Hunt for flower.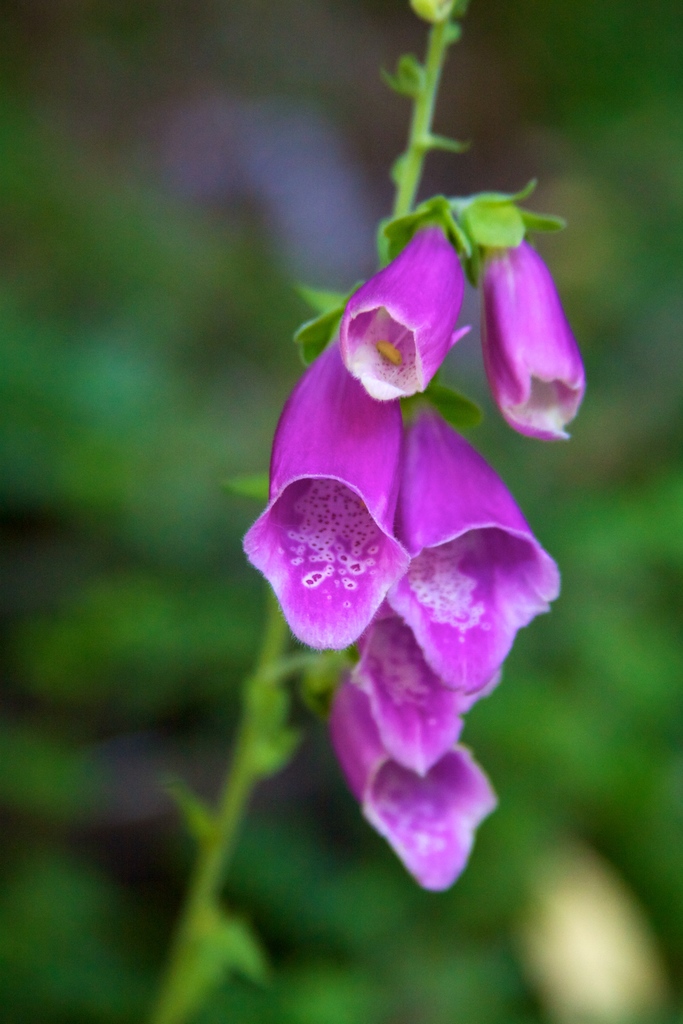
Hunted down at (377, 413, 563, 691).
